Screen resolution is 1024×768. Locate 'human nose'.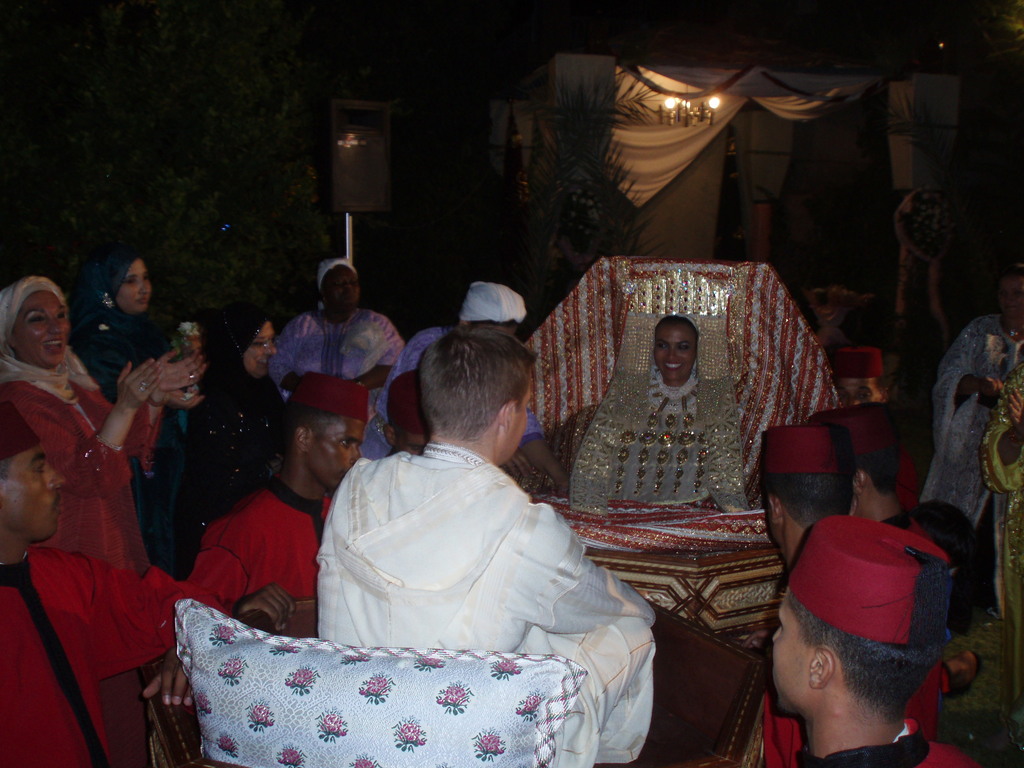
<bbox>665, 346, 676, 359</bbox>.
